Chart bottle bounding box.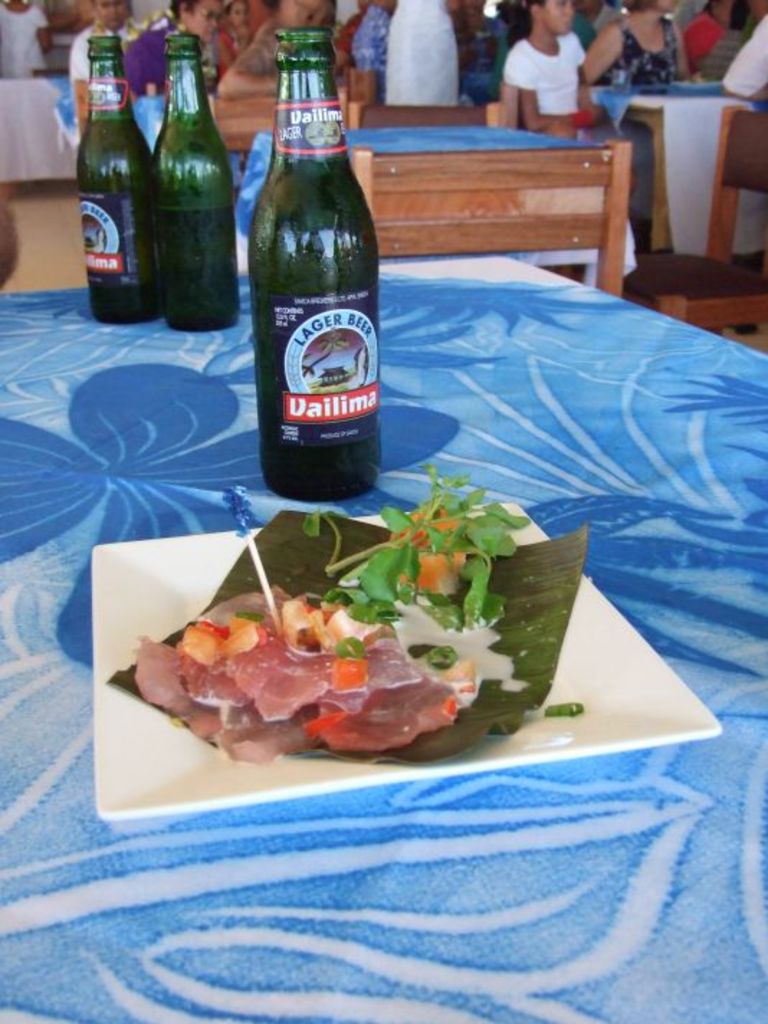
Charted: Rect(73, 35, 157, 328).
